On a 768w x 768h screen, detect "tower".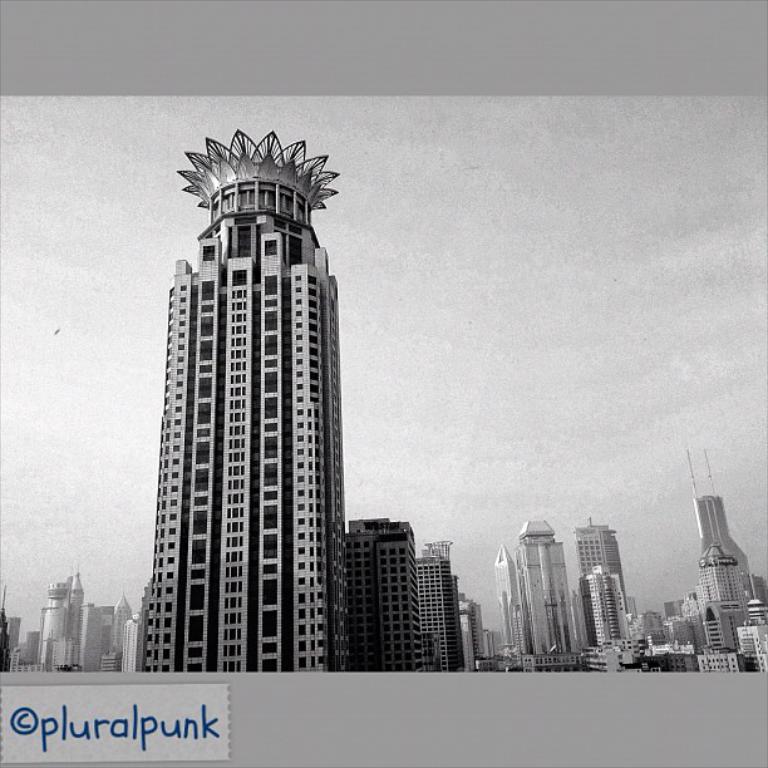
[left=570, top=513, right=632, bottom=624].
